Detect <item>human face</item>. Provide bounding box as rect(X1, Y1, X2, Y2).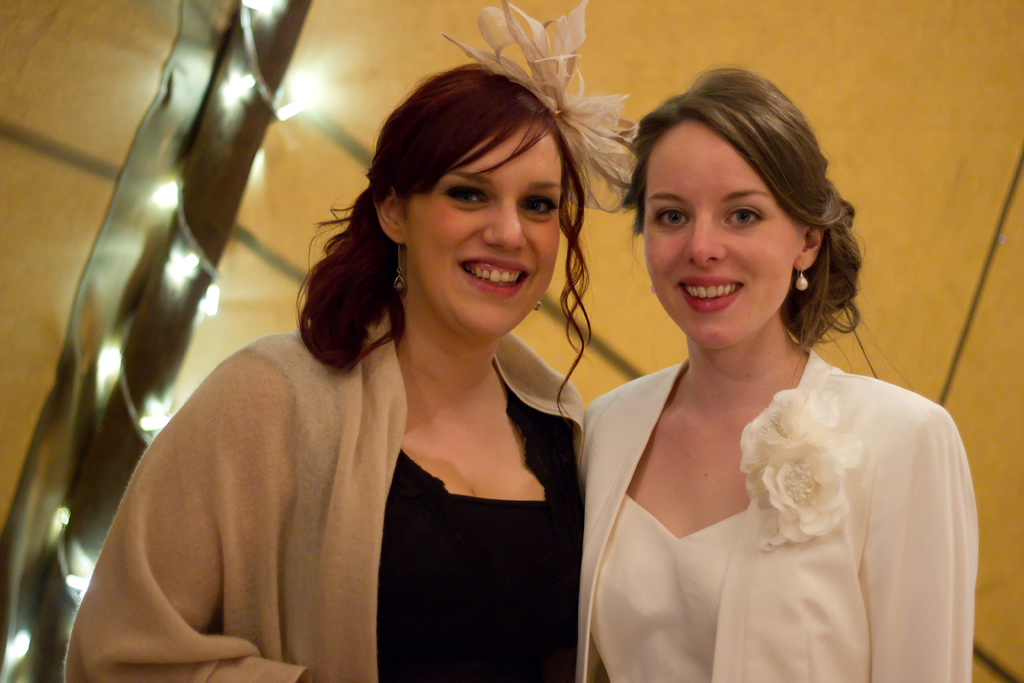
rect(642, 124, 796, 348).
